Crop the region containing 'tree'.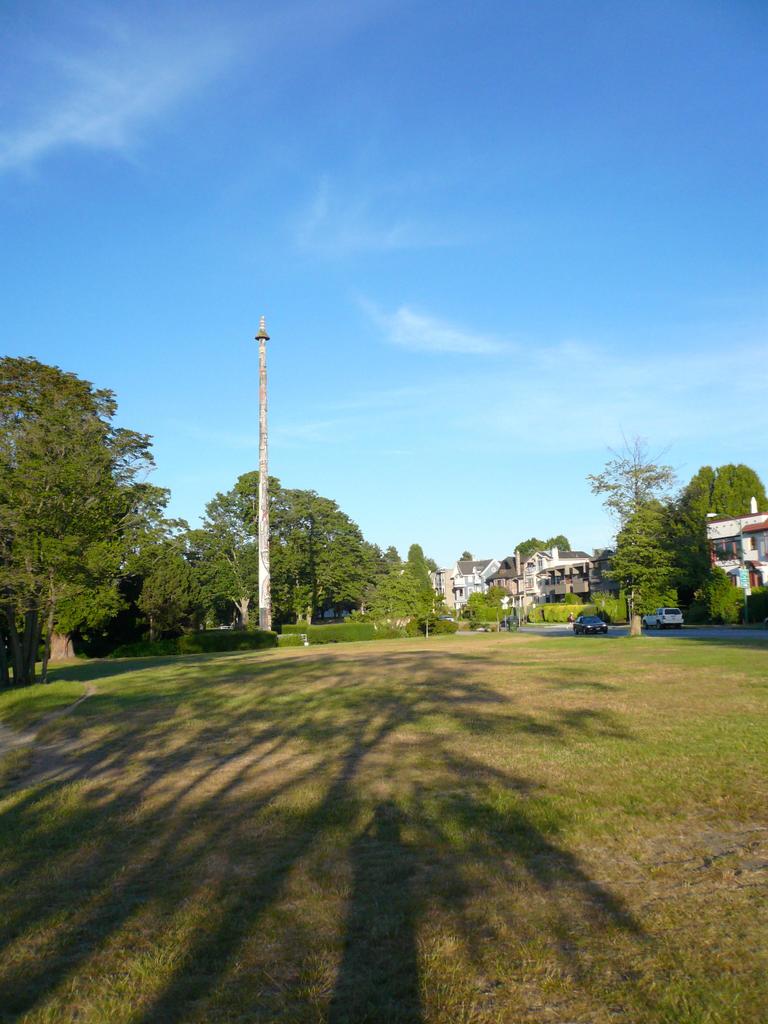
Crop region: <region>548, 532, 577, 554</region>.
